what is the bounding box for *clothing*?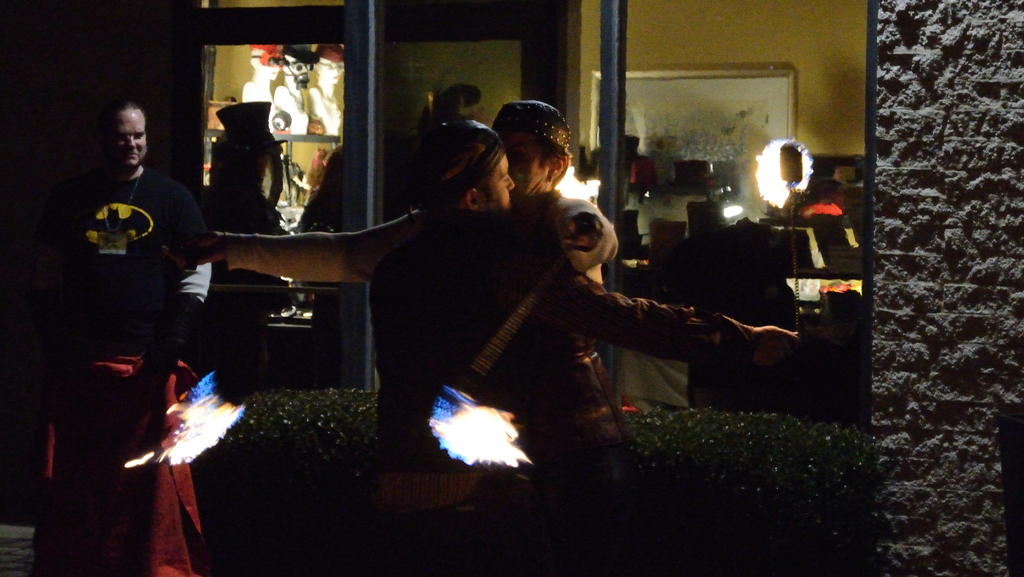
[left=35, top=168, right=223, bottom=372].
